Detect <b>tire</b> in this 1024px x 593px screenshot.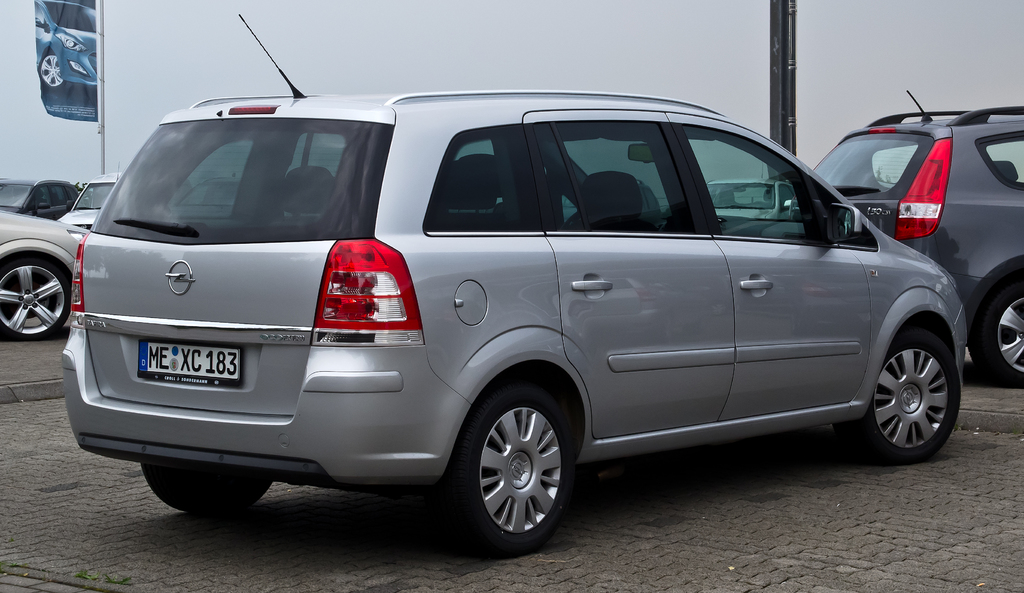
Detection: 863,325,961,460.
